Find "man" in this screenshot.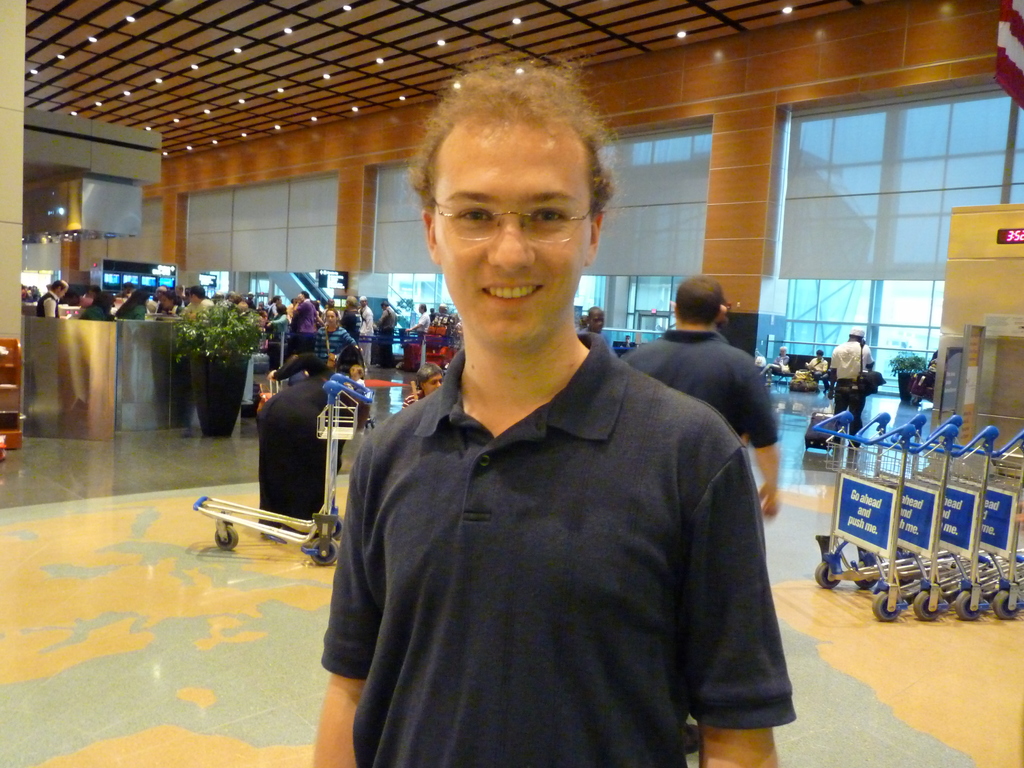
The bounding box for "man" is 38/278/70/316.
